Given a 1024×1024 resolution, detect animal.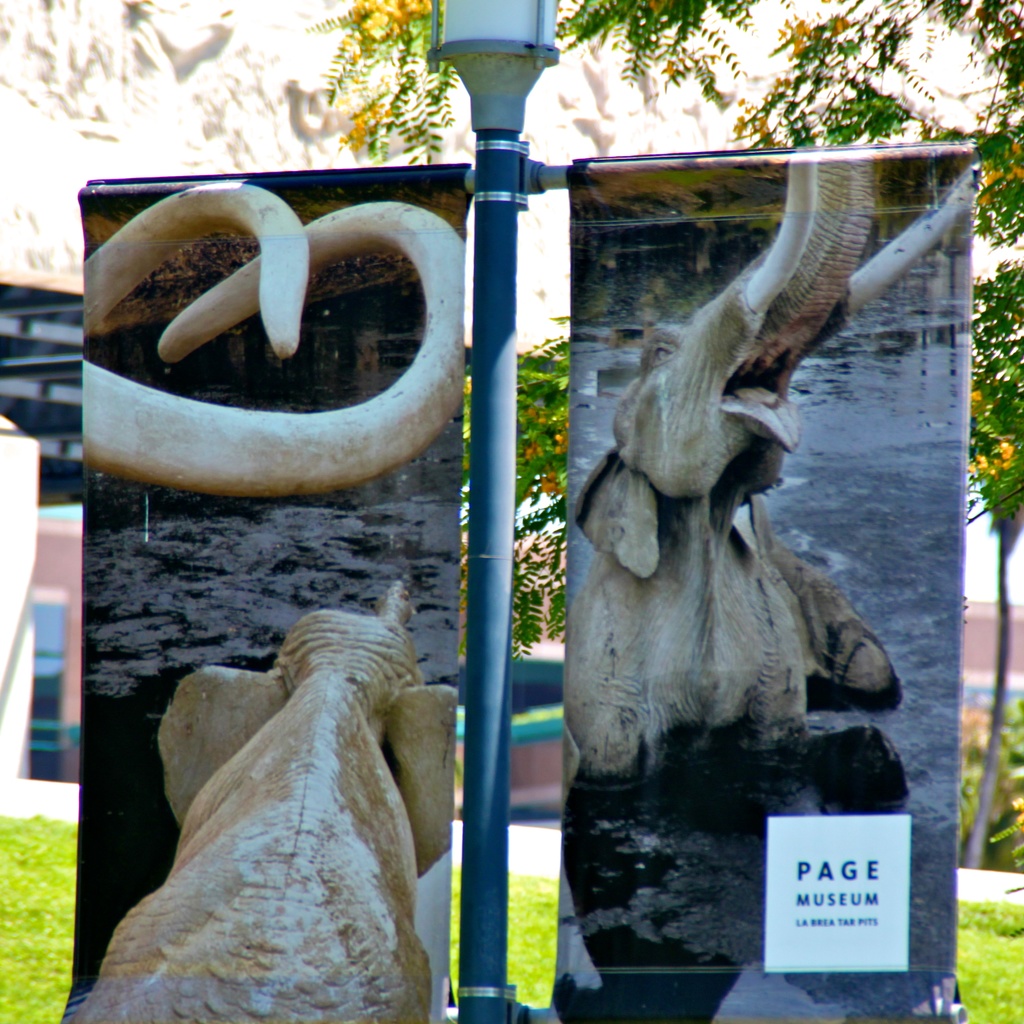
x1=68, y1=587, x2=461, y2=1023.
